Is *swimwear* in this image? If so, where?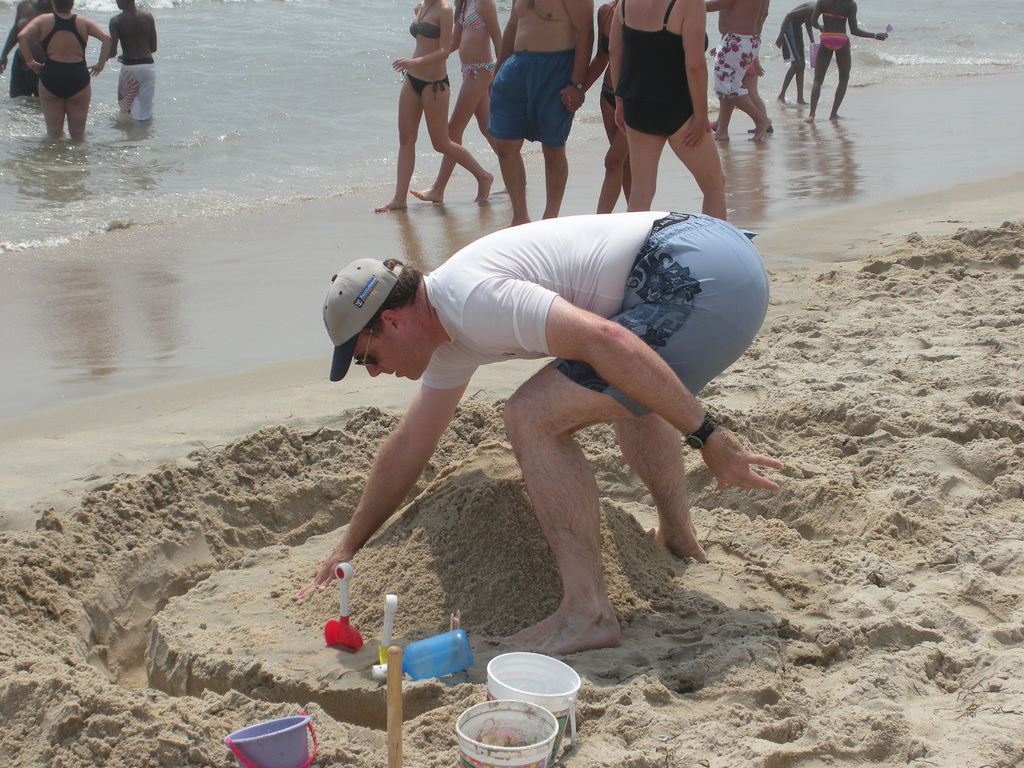
Yes, at [left=115, top=54, right=161, bottom=124].
